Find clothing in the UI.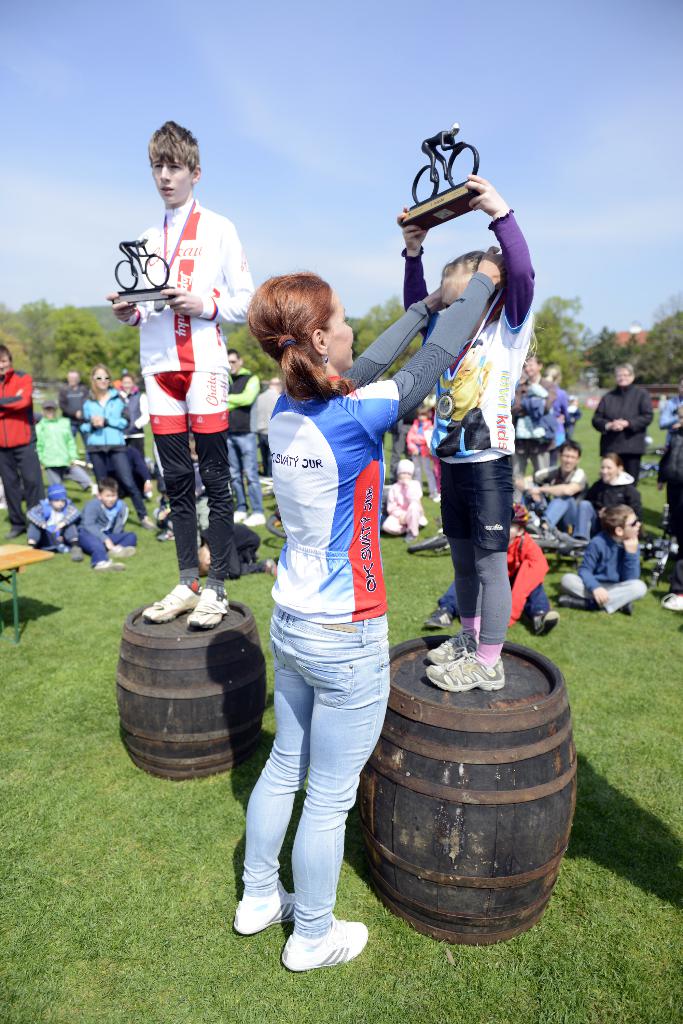
UI element at x1=74, y1=494, x2=127, y2=567.
